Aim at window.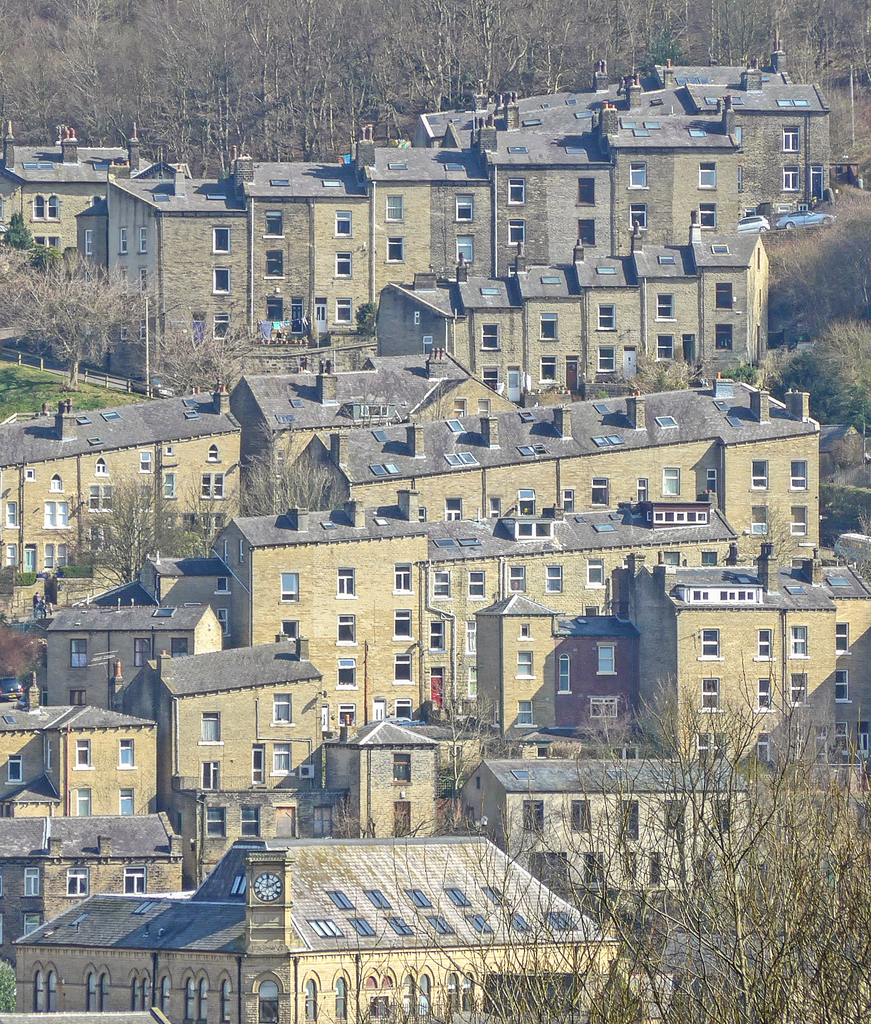
Aimed at select_region(627, 206, 650, 236).
